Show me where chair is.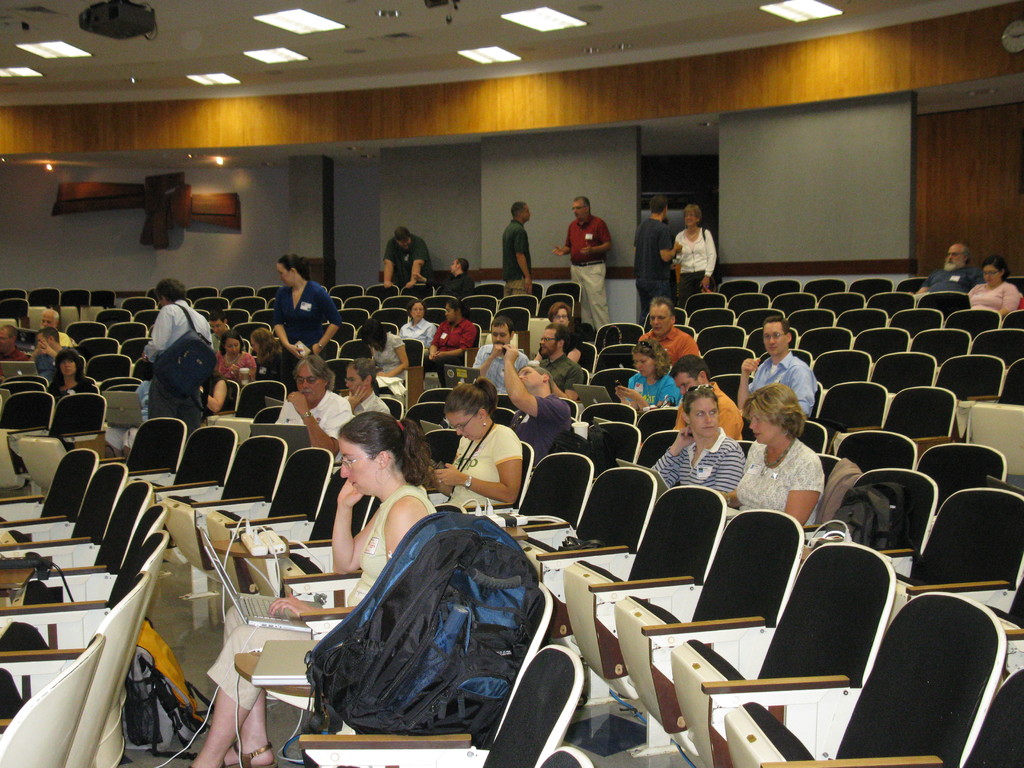
chair is at BBox(0, 449, 173, 767).
